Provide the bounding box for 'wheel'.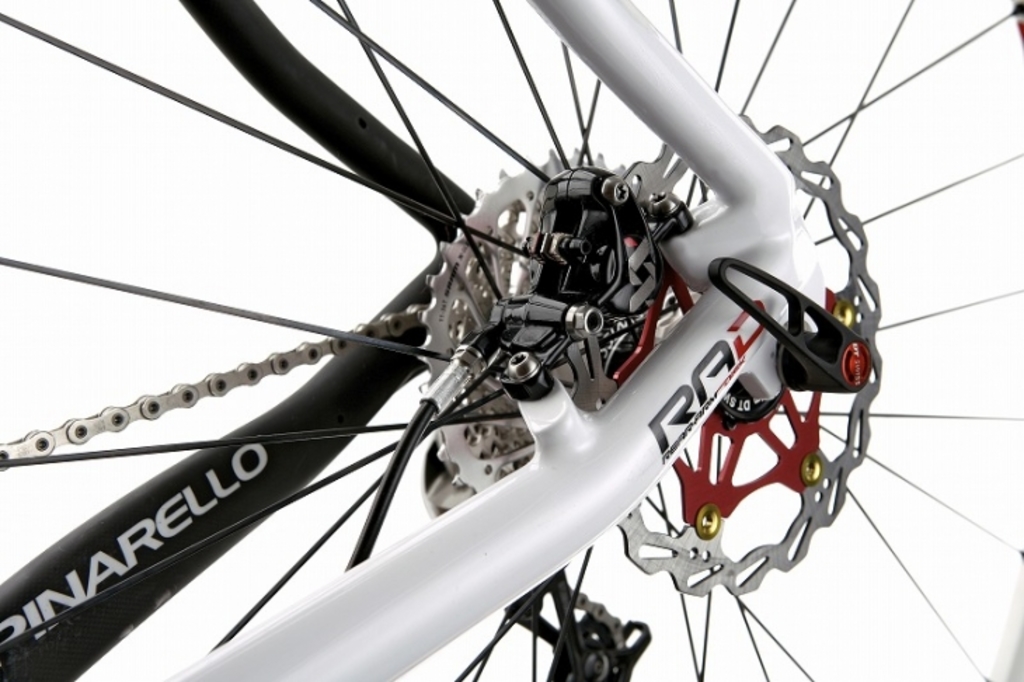
BBox(0, 0, 1023, 681).
